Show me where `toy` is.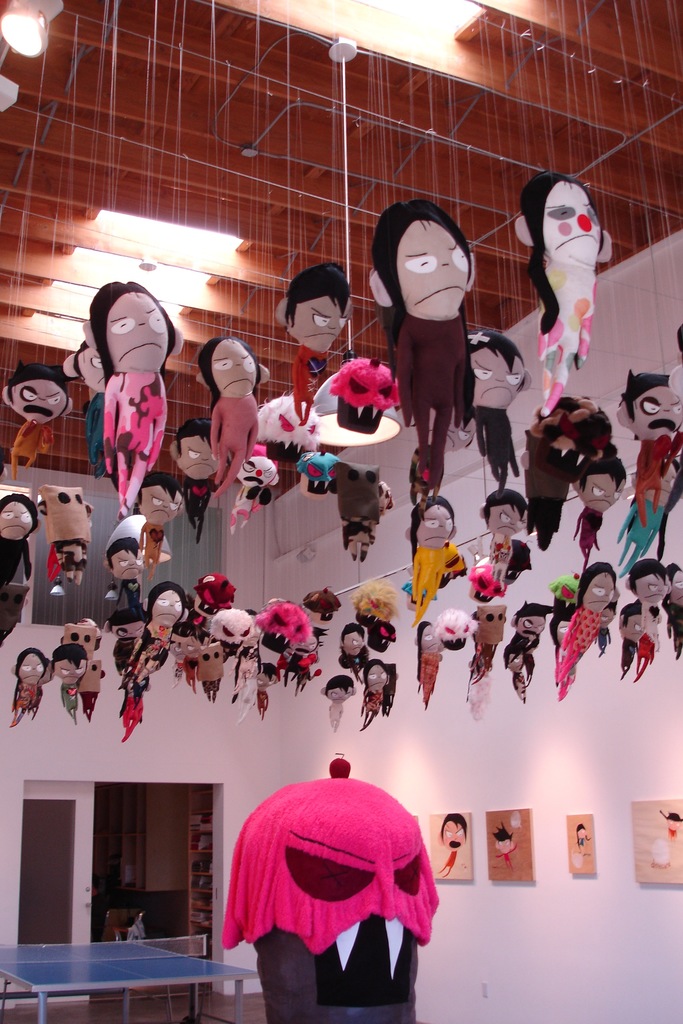
`toy` is at 422/813/465/886.
